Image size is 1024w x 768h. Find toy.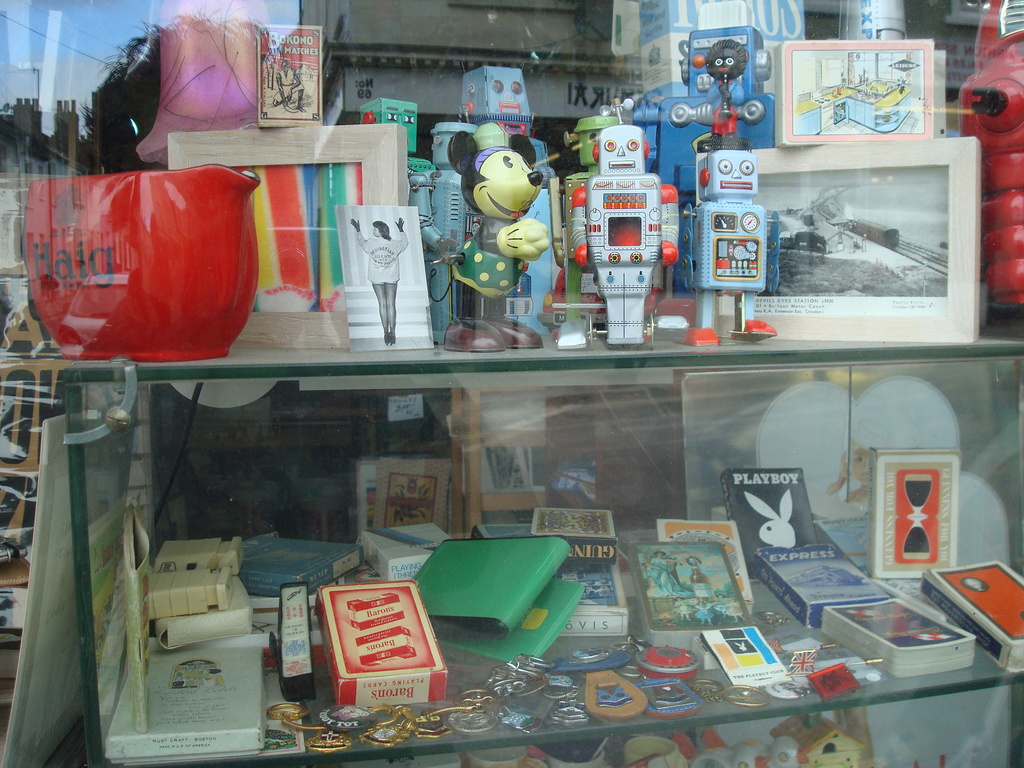
pyautogui.locateOnScreen(566, 106, 684, 342).
